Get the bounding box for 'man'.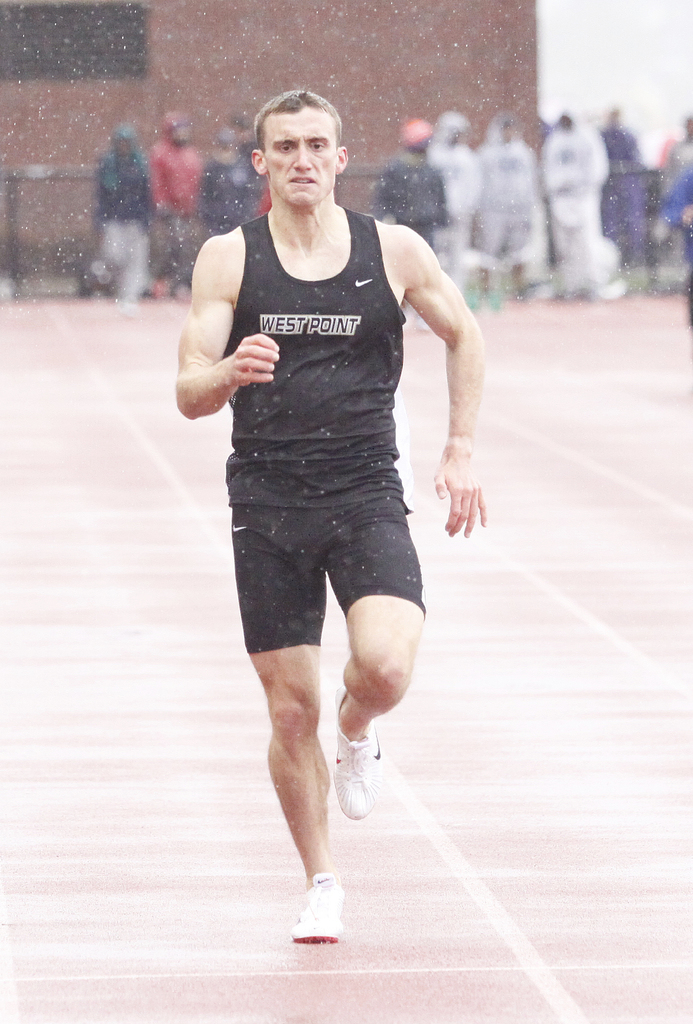
[470, 109, 545, 302].
